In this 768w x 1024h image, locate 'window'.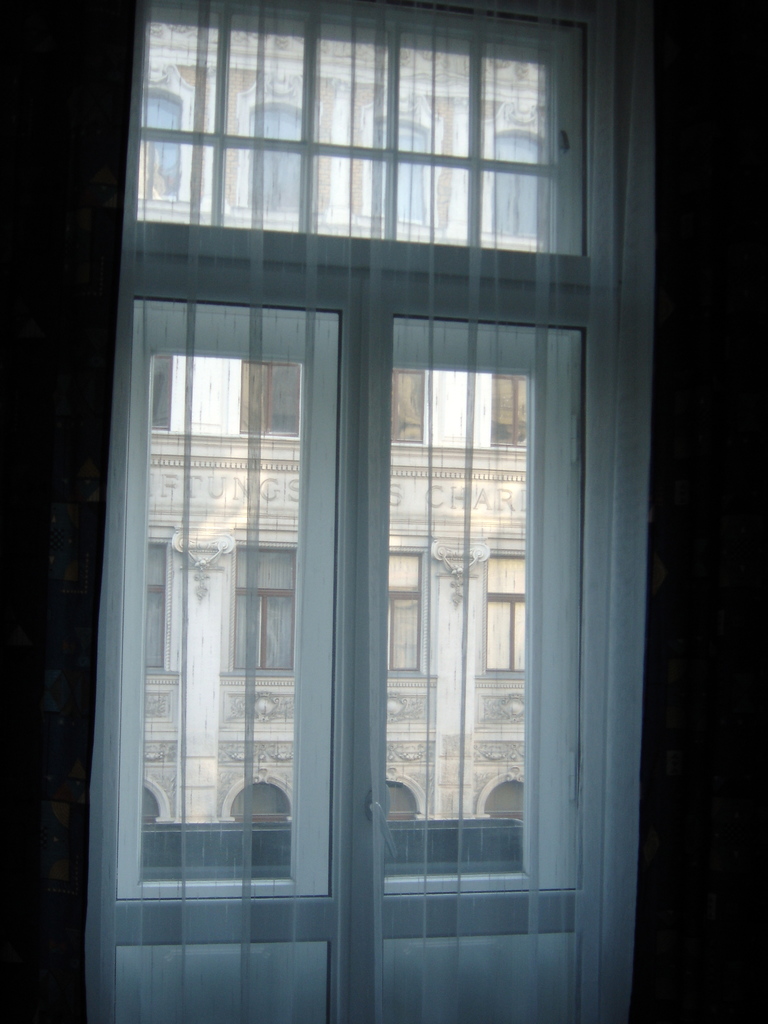
Bounding box: [234,365,310,440].
